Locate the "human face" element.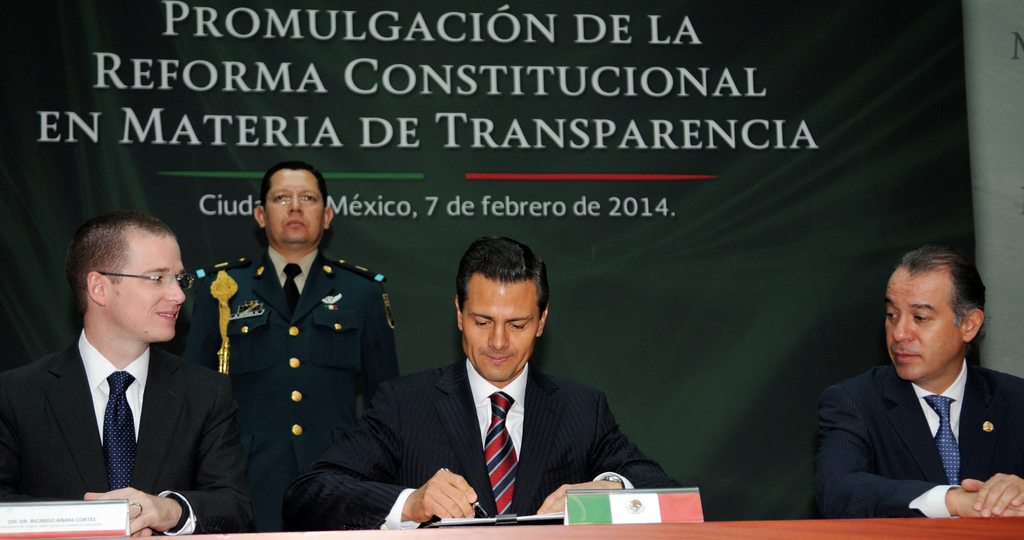
Element bbox: <region>461, 282, 541, 380</region>.
